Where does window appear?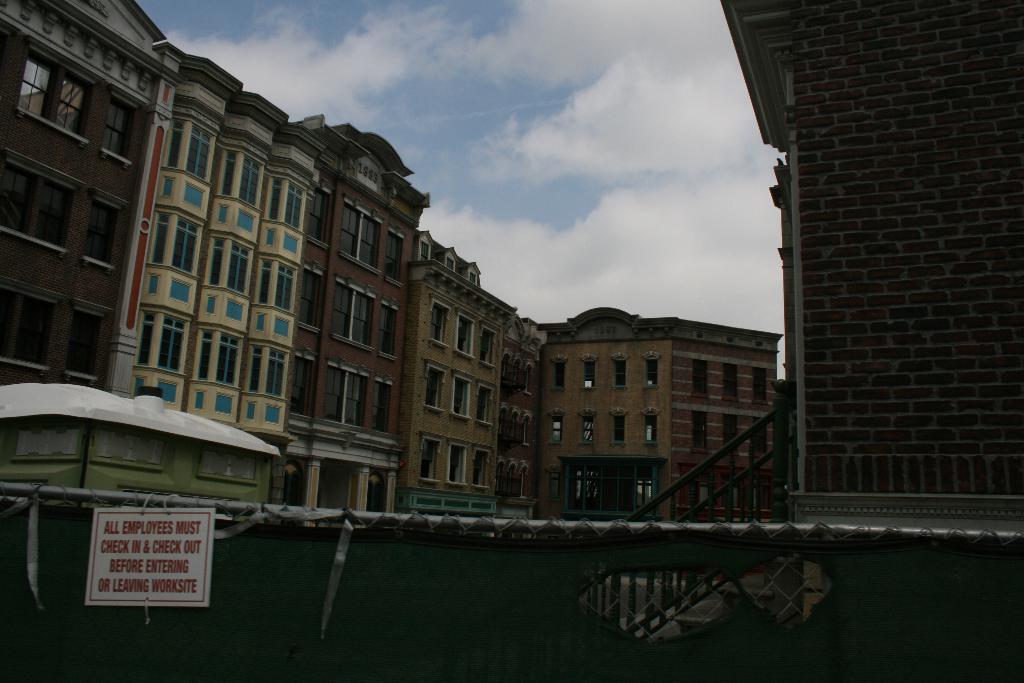
Appears at [left=640, top=409, right=660, bottom=444].
